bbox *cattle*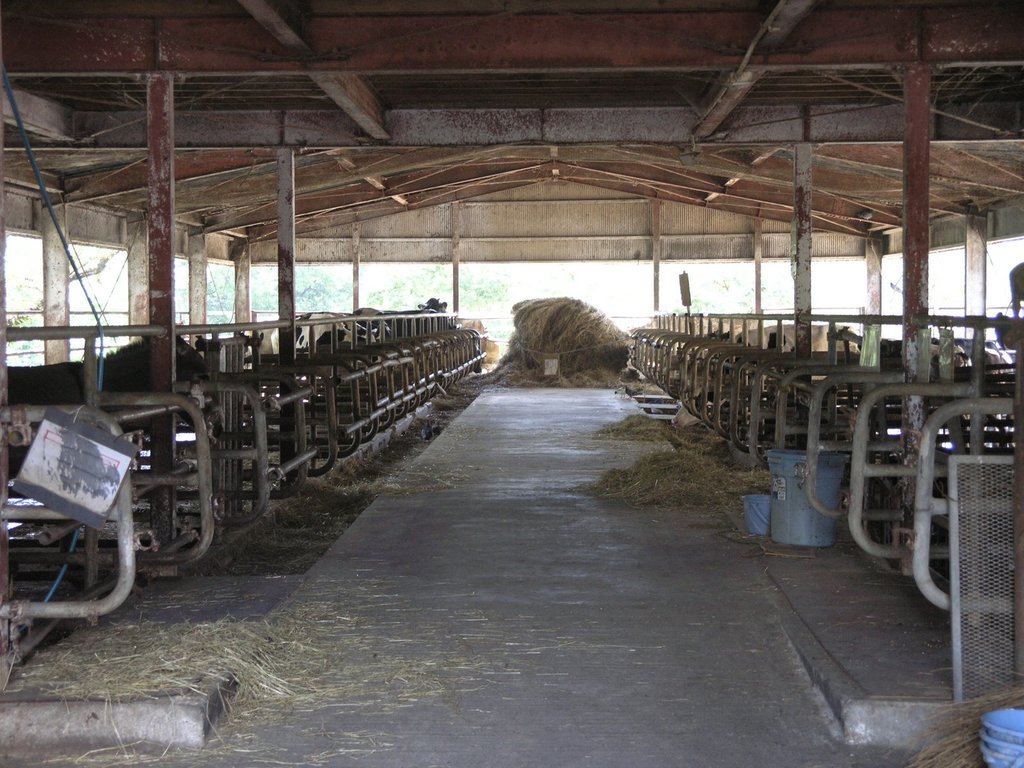
left=738, top=321, right=858, bottom=351
